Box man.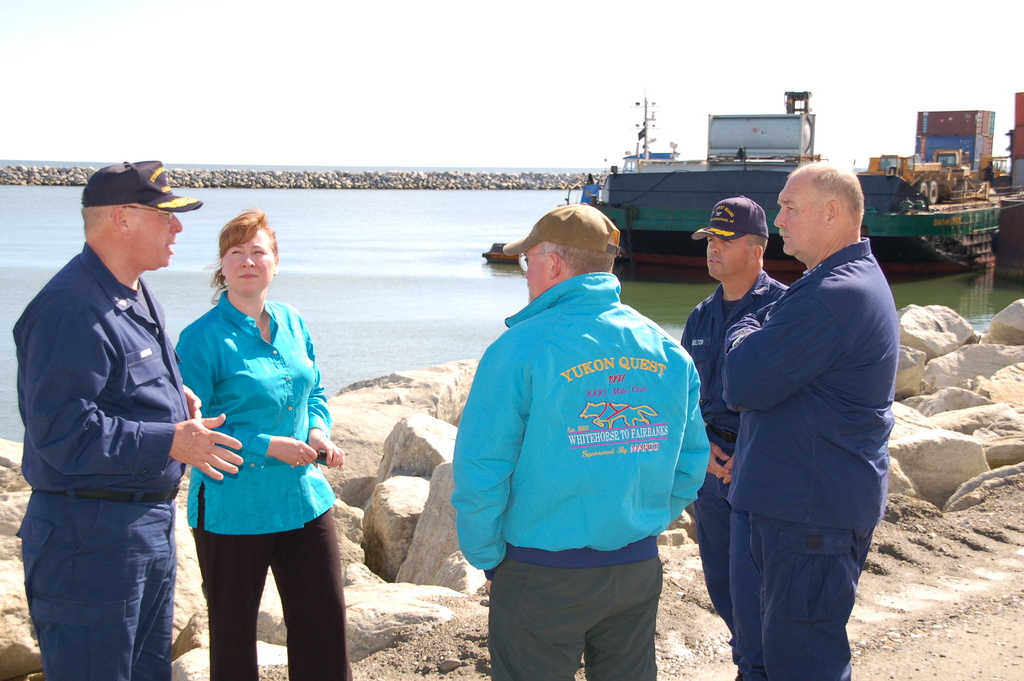
left=452, top=203, right=705, bottom=680.
